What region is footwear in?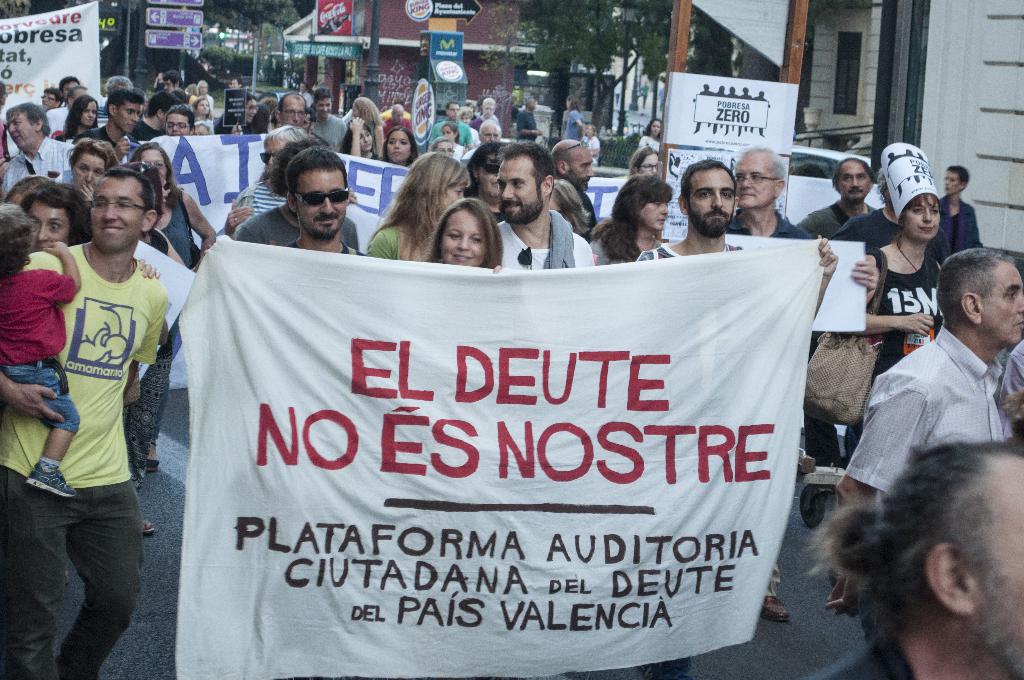
147 459 157 471.
